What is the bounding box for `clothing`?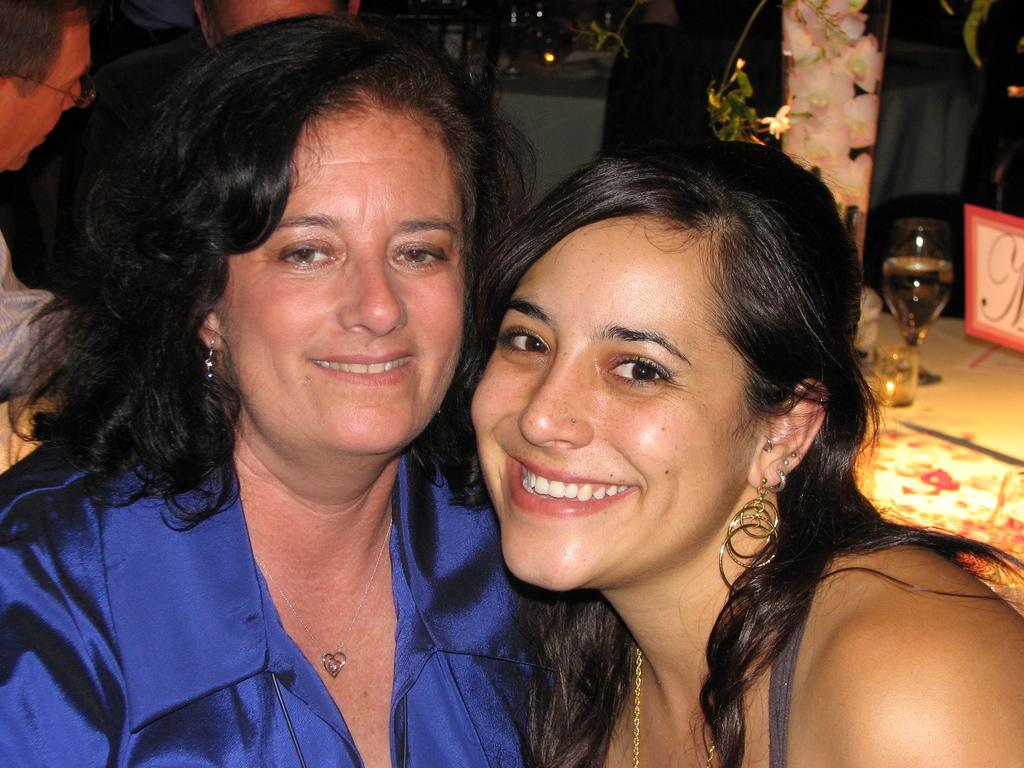
<region>768, 556, 821, 767</region>.
